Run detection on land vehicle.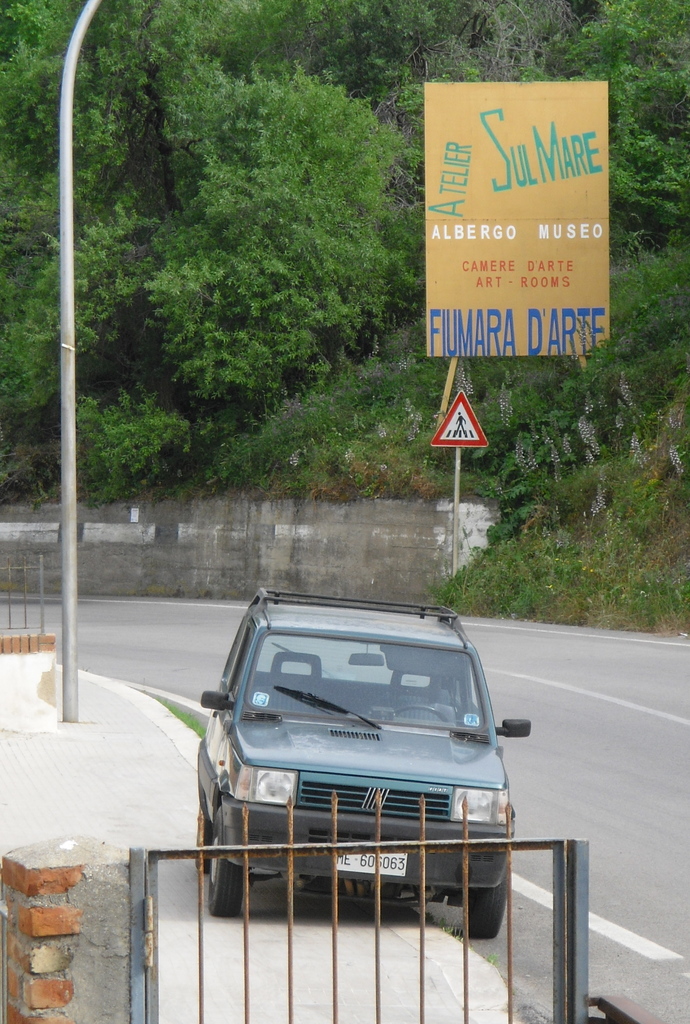
Result: <bbox>168, 575, 543, 953</bbox>.
